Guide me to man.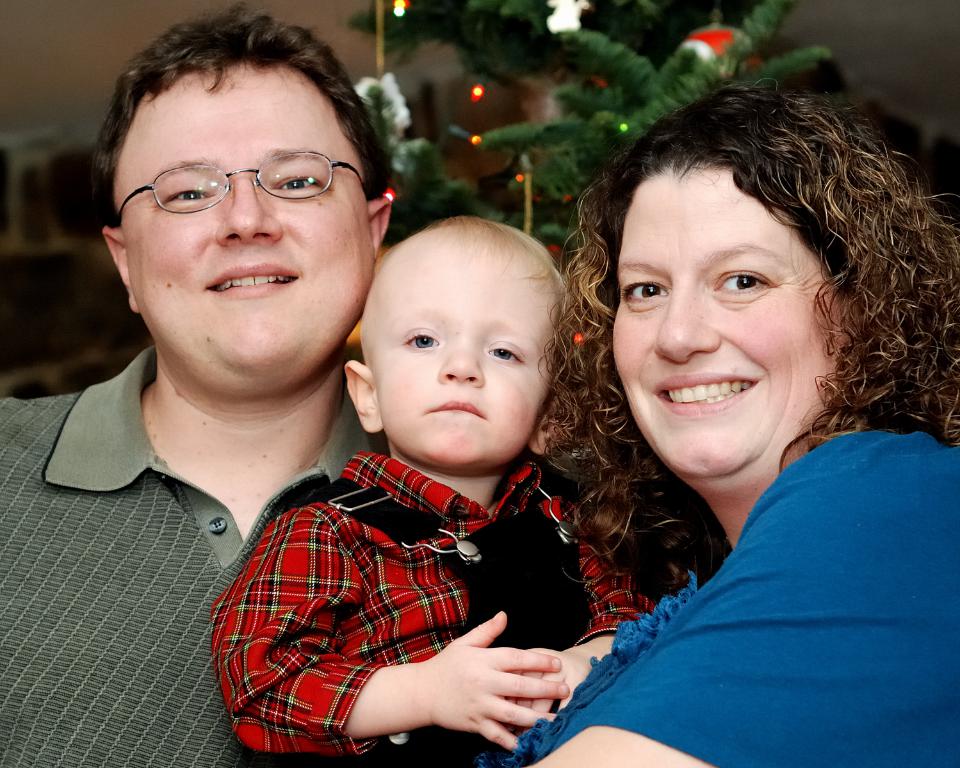
Guidance: region(0, 0, 402, 767).
